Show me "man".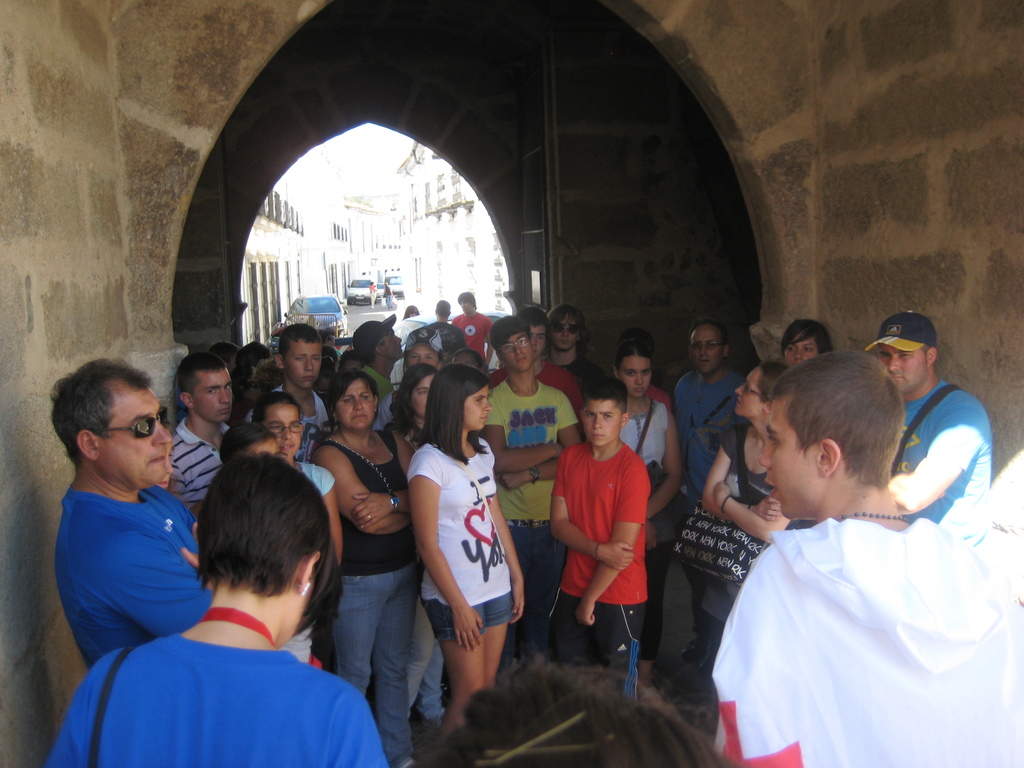
"man" is here: (161,342,253,511).
